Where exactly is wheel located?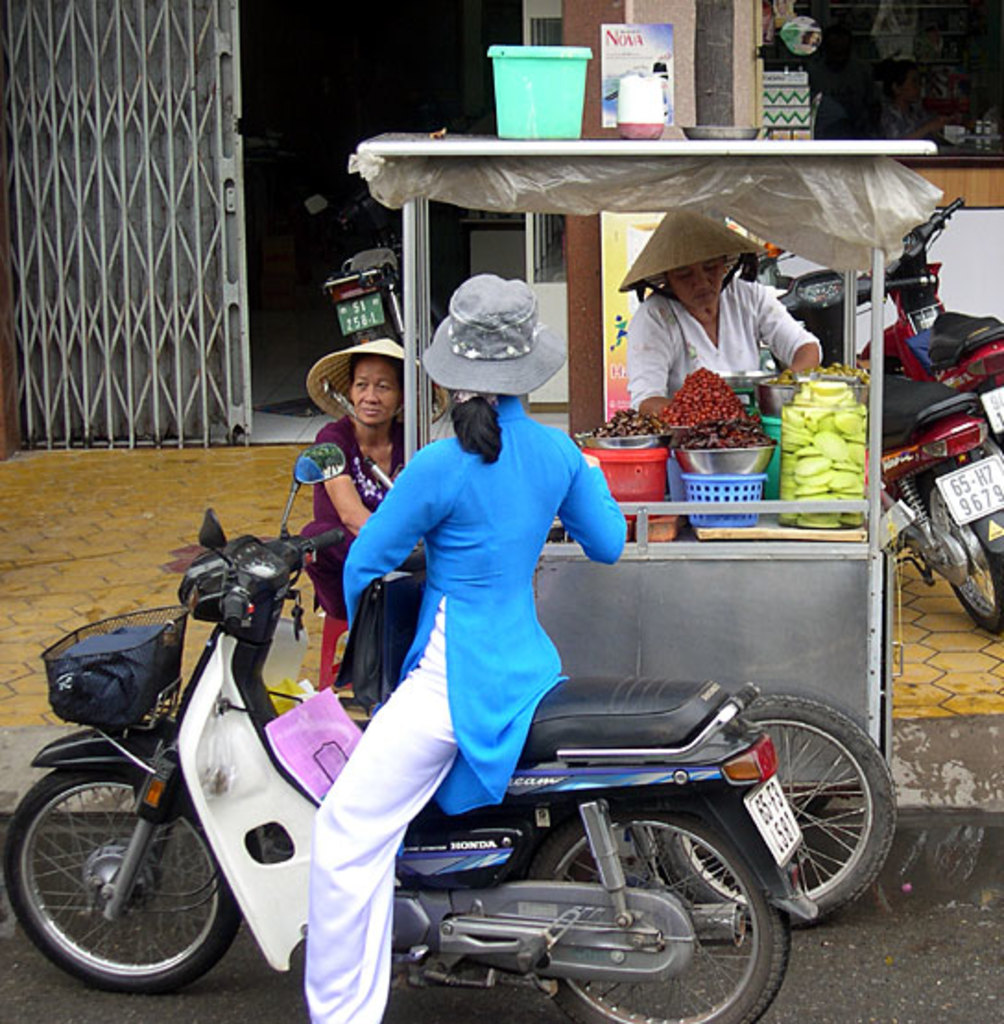
Its bounding box is detection(650, 690, 906, 932).
